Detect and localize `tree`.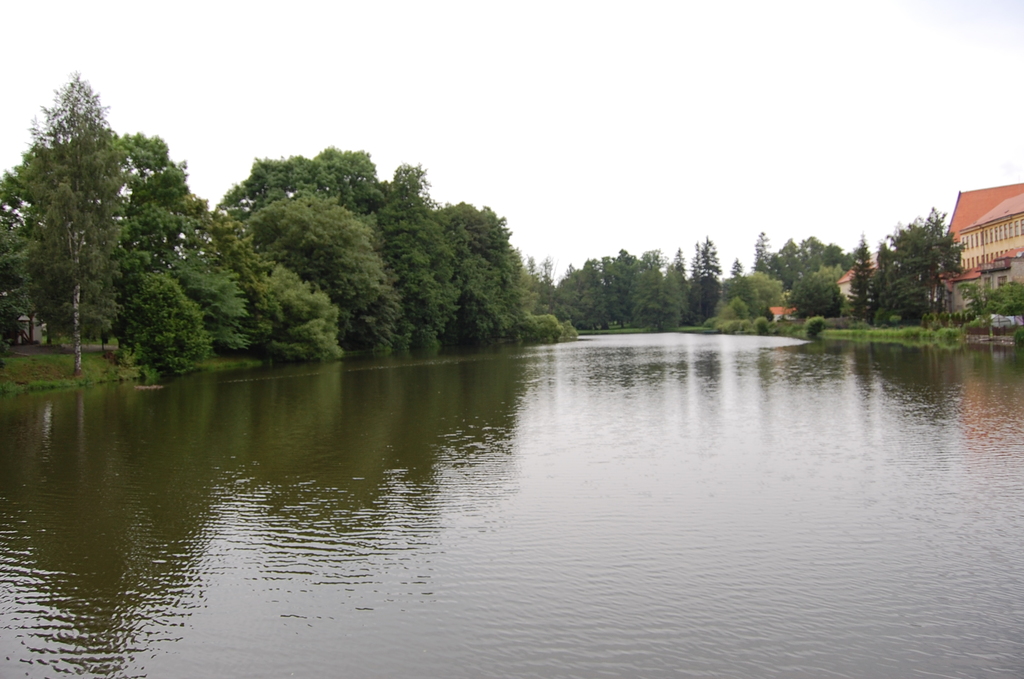
Localized at locate(798, 254, 851, 313).
